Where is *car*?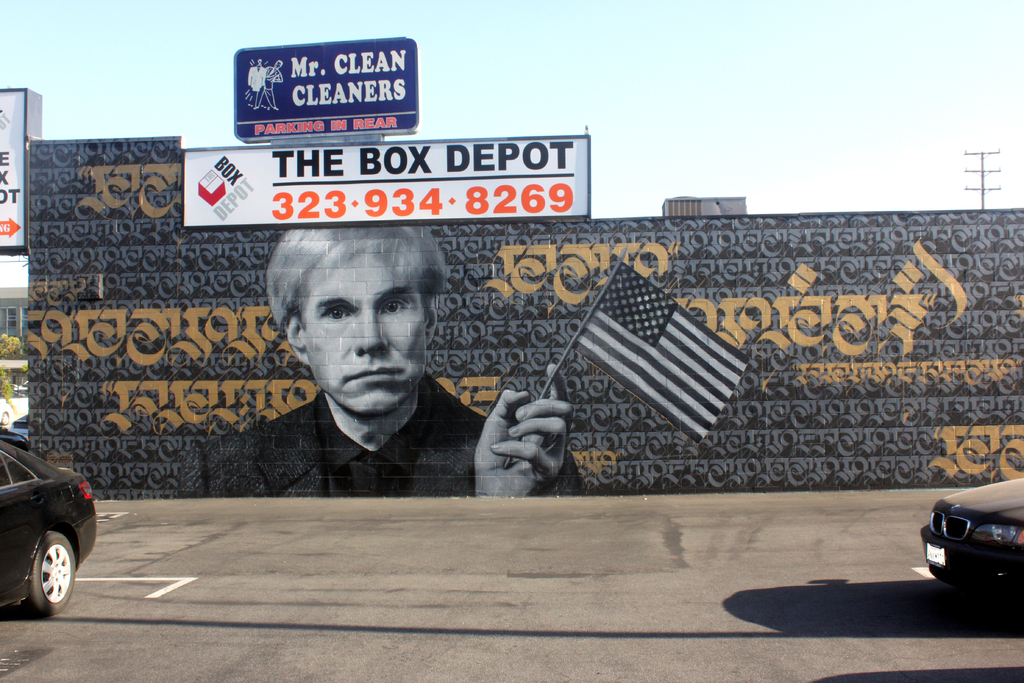
924,487,1021,614.
